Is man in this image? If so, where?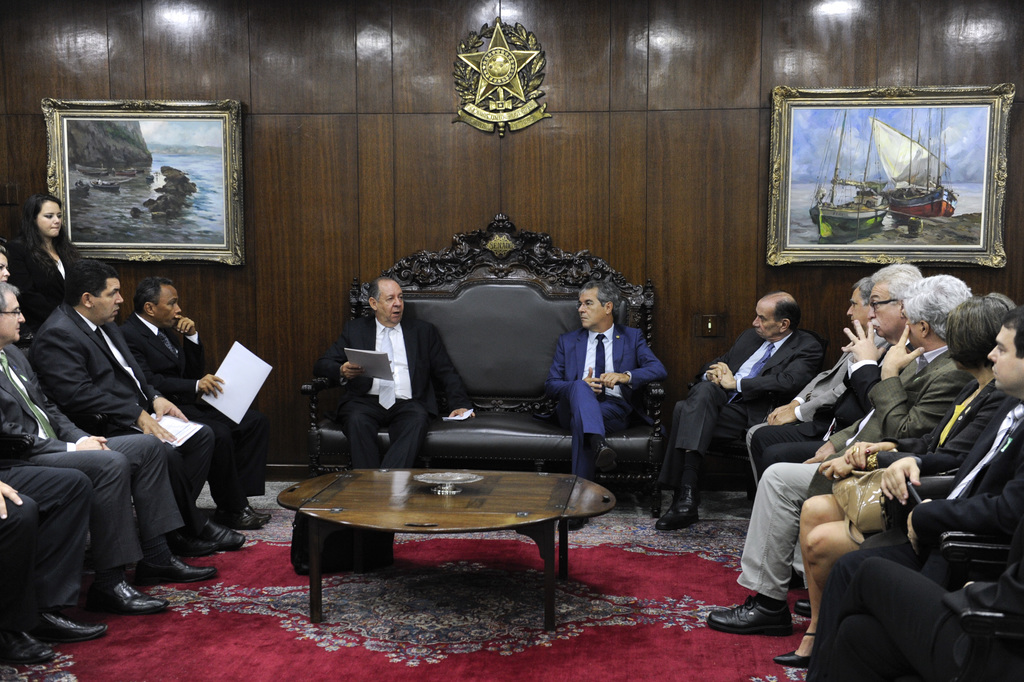
Yes, at 556:269:671:476.
